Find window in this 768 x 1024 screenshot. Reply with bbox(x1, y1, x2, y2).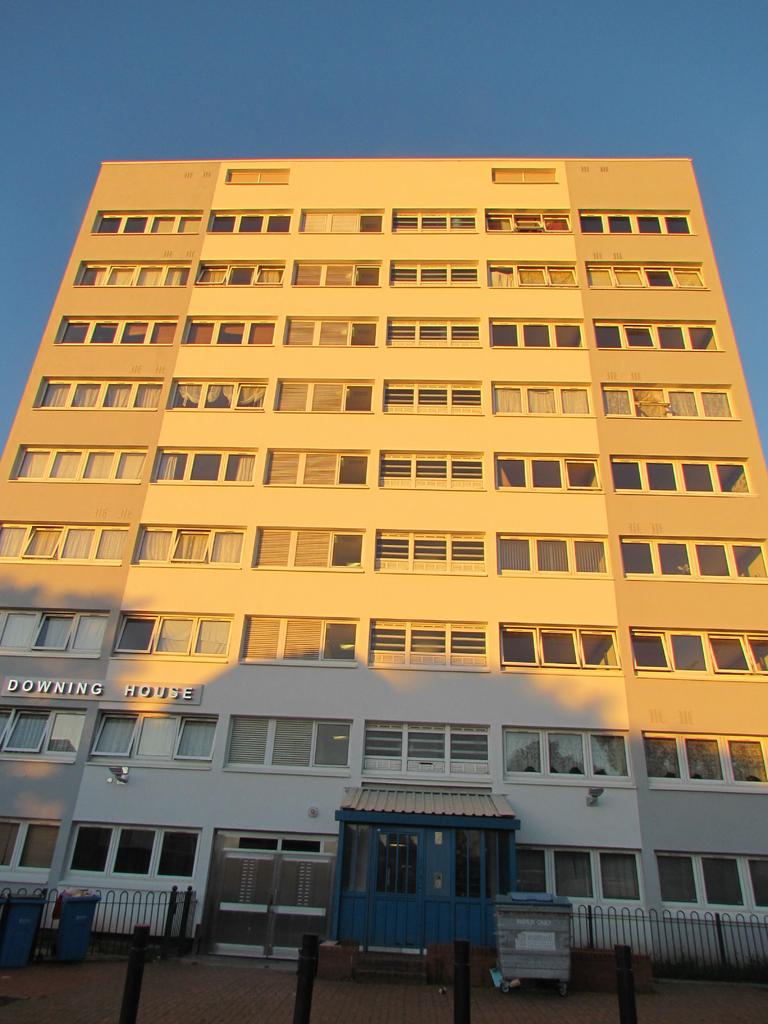
bbox(339, 319, 387, 355).
